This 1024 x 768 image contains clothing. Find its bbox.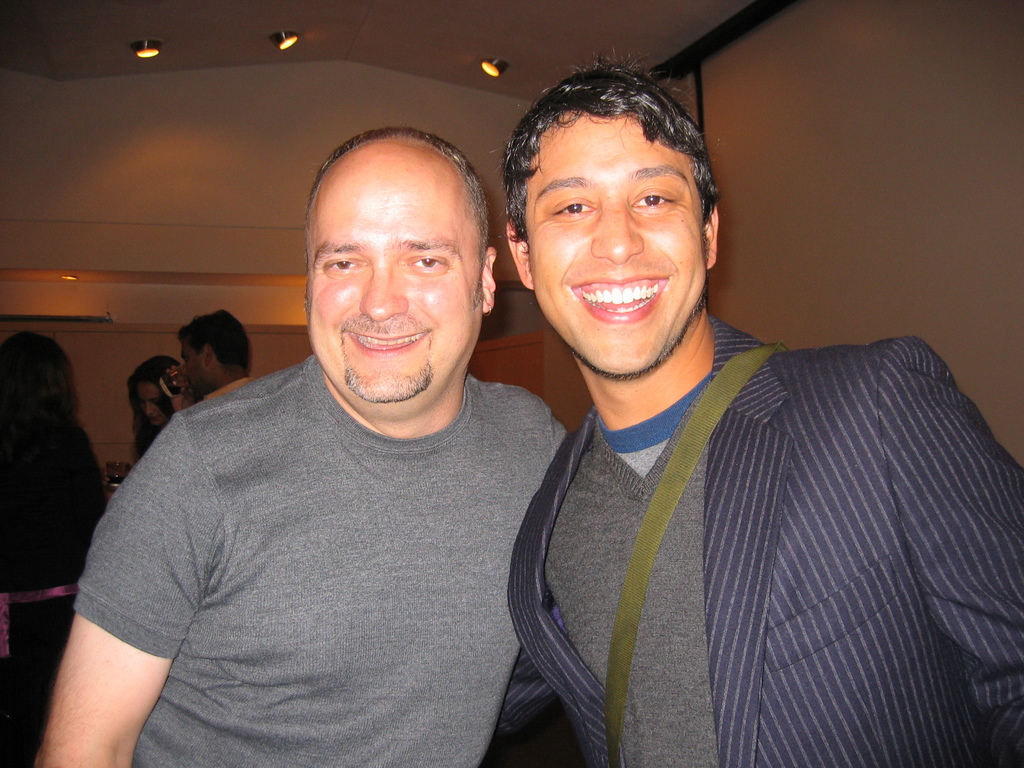
(left=490, top=303, right=1023, bottom=767).
